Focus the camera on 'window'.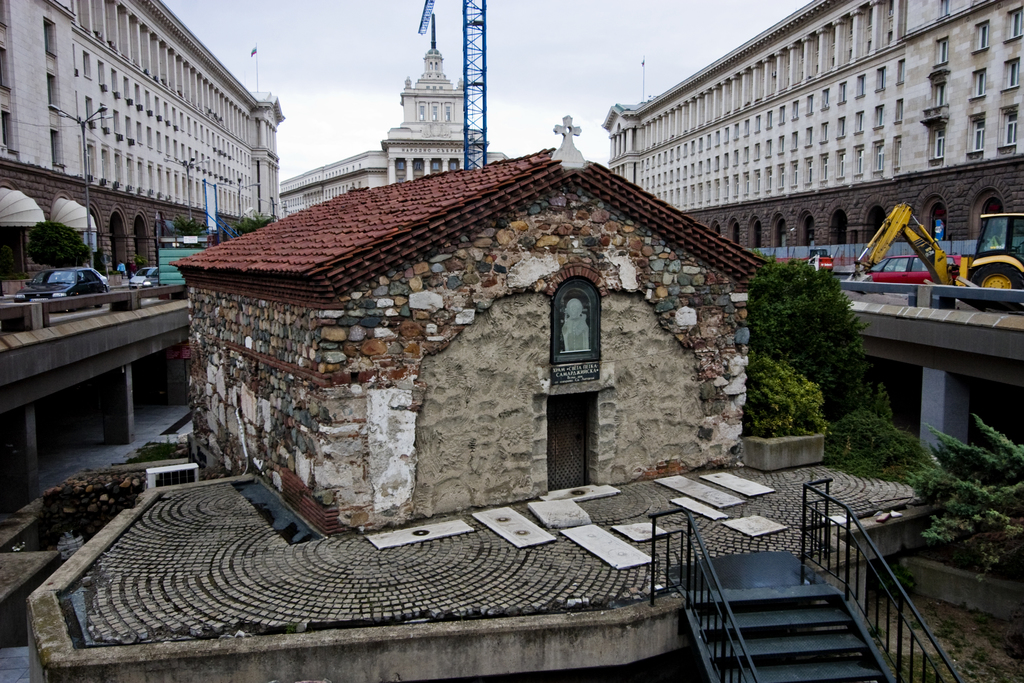
Focus region: left=1003, top=56, right=1020, bottom=83.
